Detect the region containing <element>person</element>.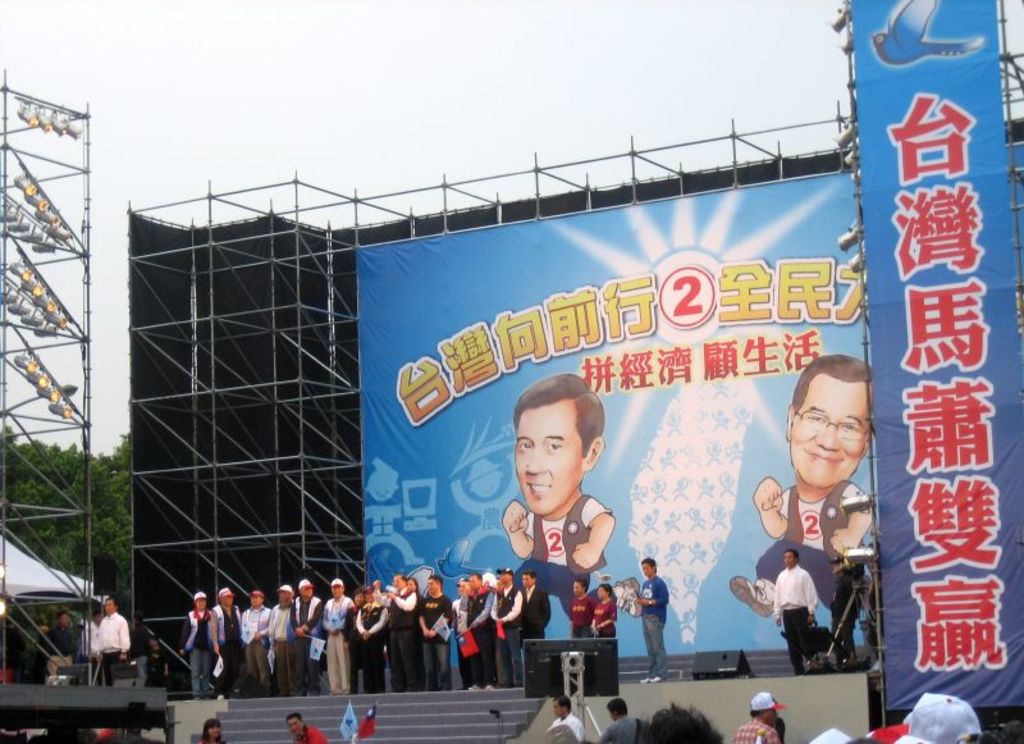
crop(545, 695, 588, 743).
